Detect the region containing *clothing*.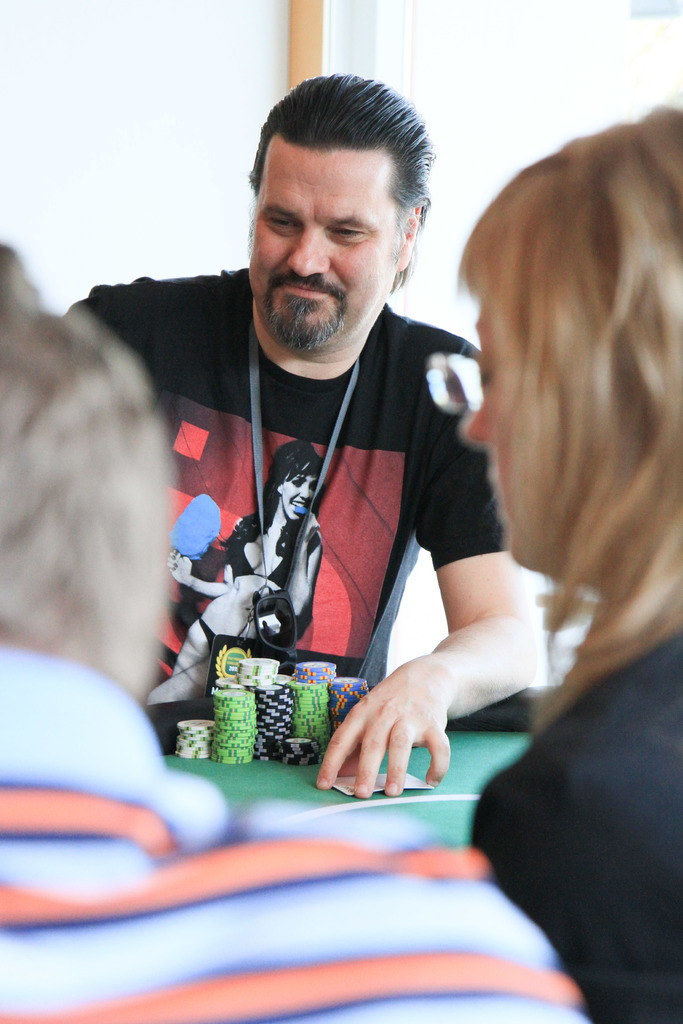
Rect(117, 257, 516, 716).
